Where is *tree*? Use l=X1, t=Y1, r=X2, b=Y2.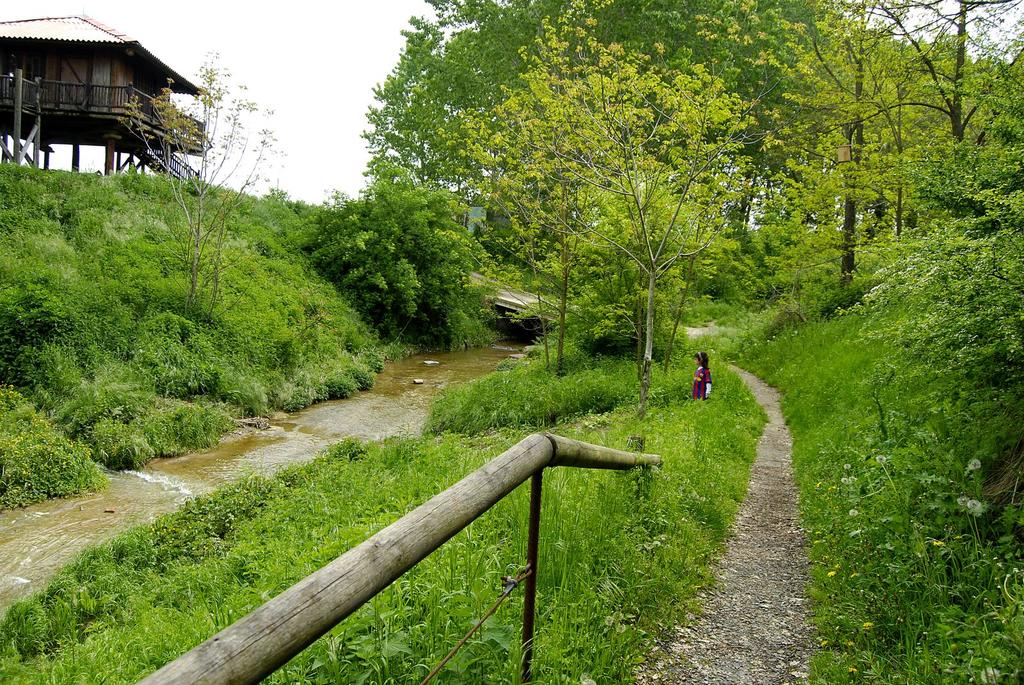
l=355, t=0, r=879, b=325.
